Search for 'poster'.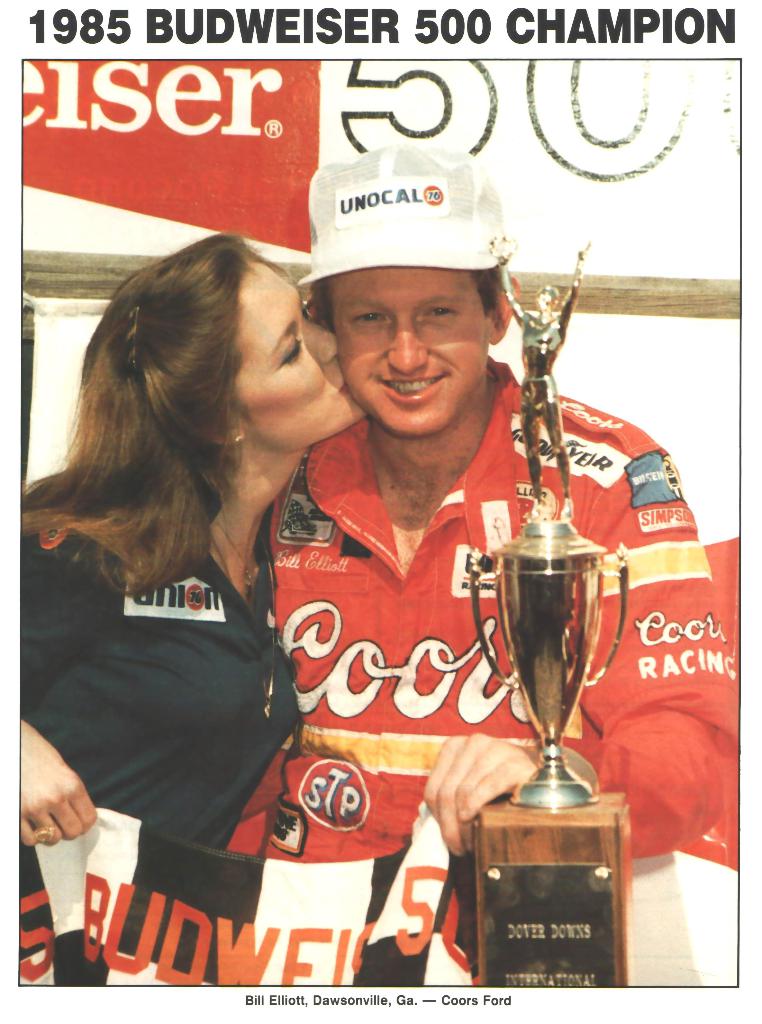
Found at 0, 0, 761, 1023.
